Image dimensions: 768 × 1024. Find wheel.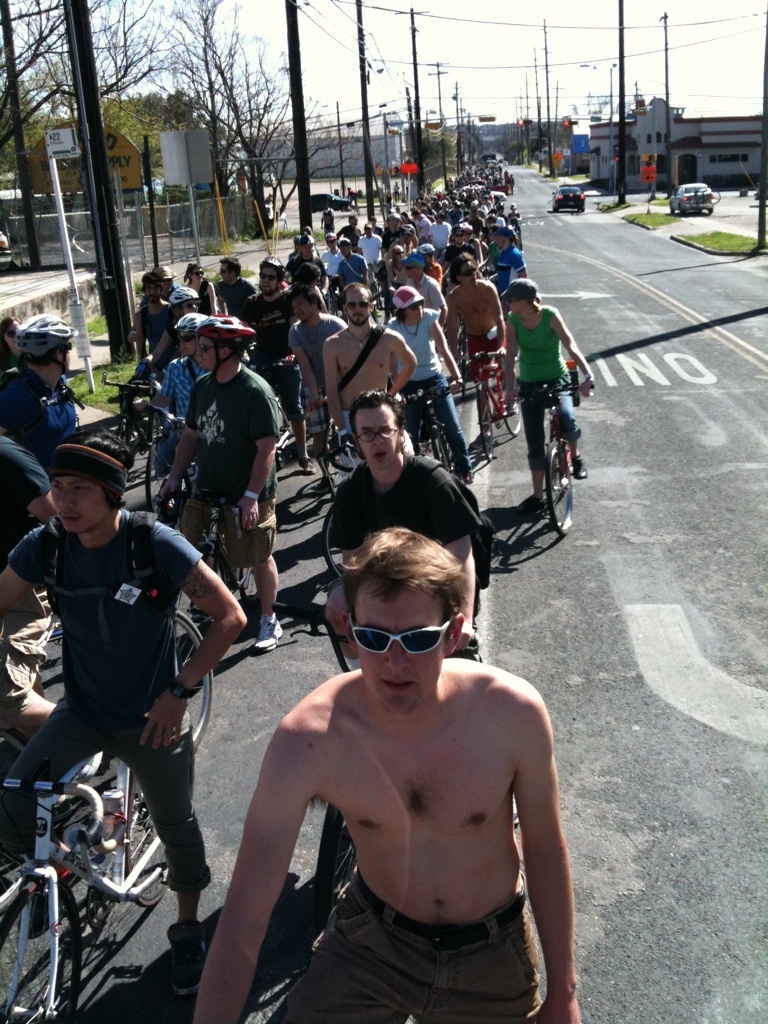
[x1=545, y1=437, x2=569, y2=534].
